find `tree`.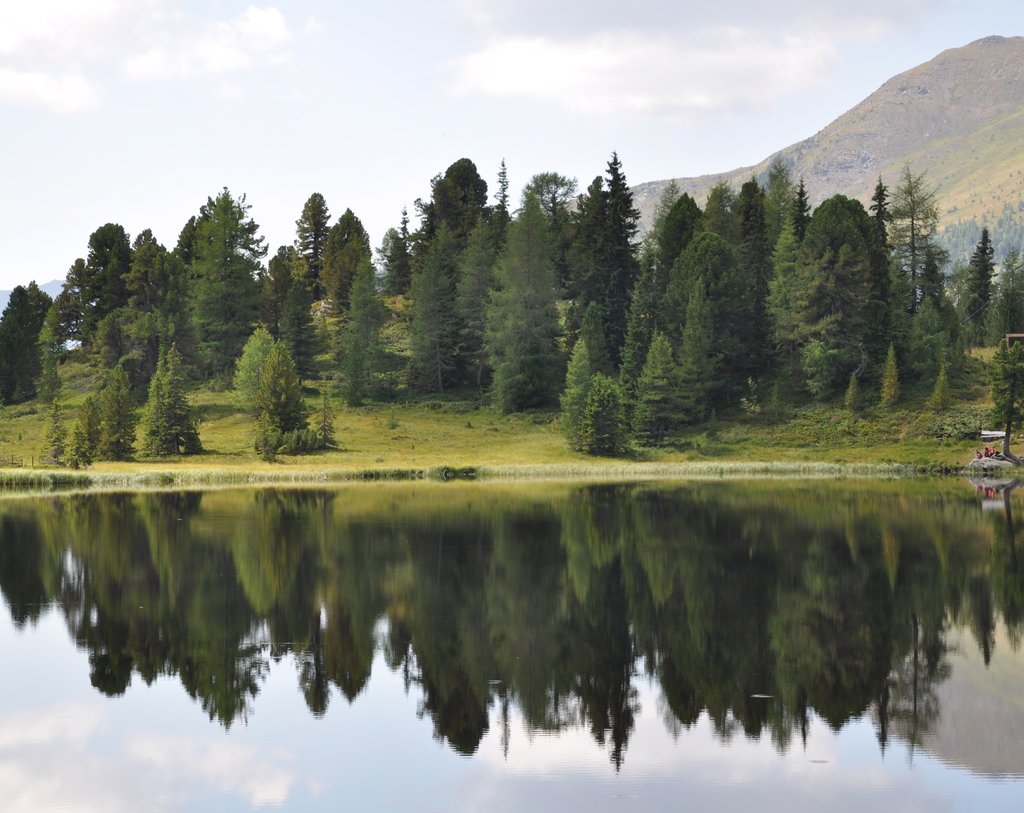
183/190/267/356.
